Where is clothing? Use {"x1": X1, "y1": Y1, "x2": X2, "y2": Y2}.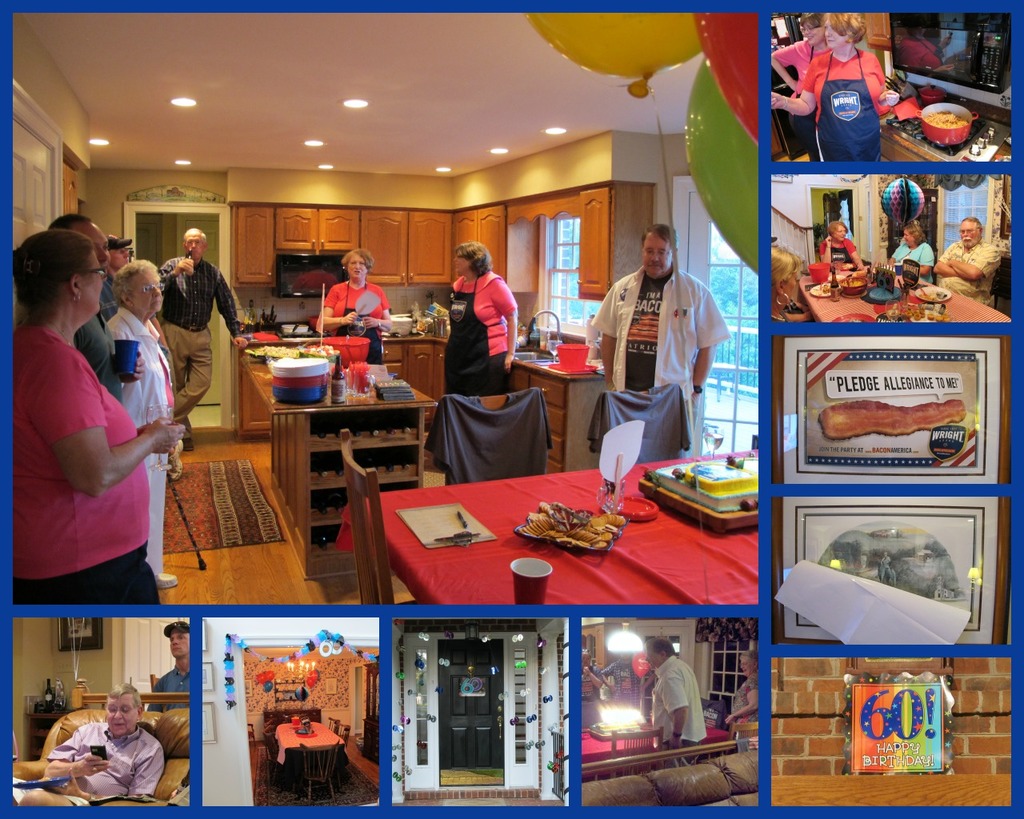
{"x1": 158, "y1": 322, "x2": 215, "y2": 435}.
